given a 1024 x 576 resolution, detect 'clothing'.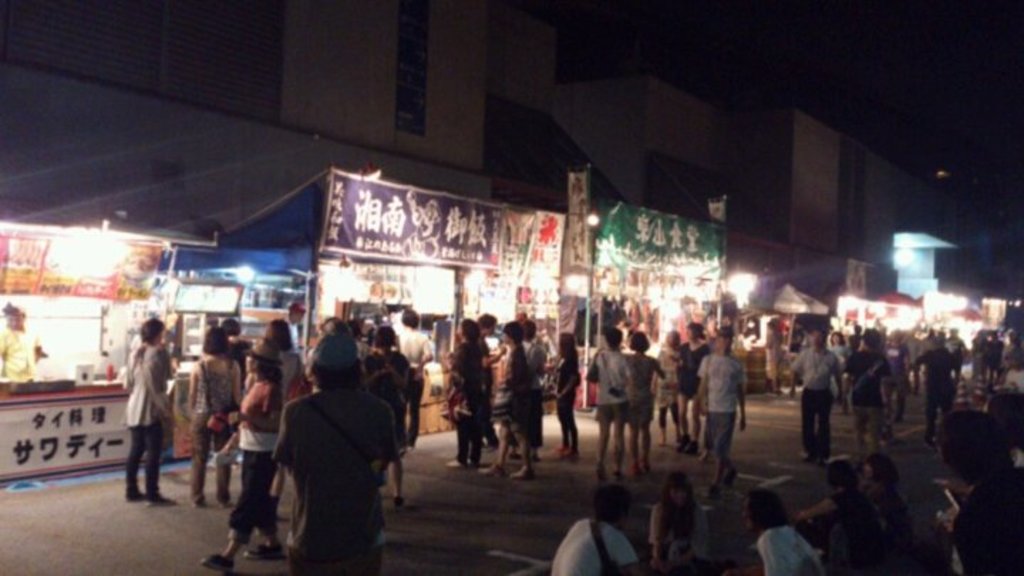
(560,343,580,441).
